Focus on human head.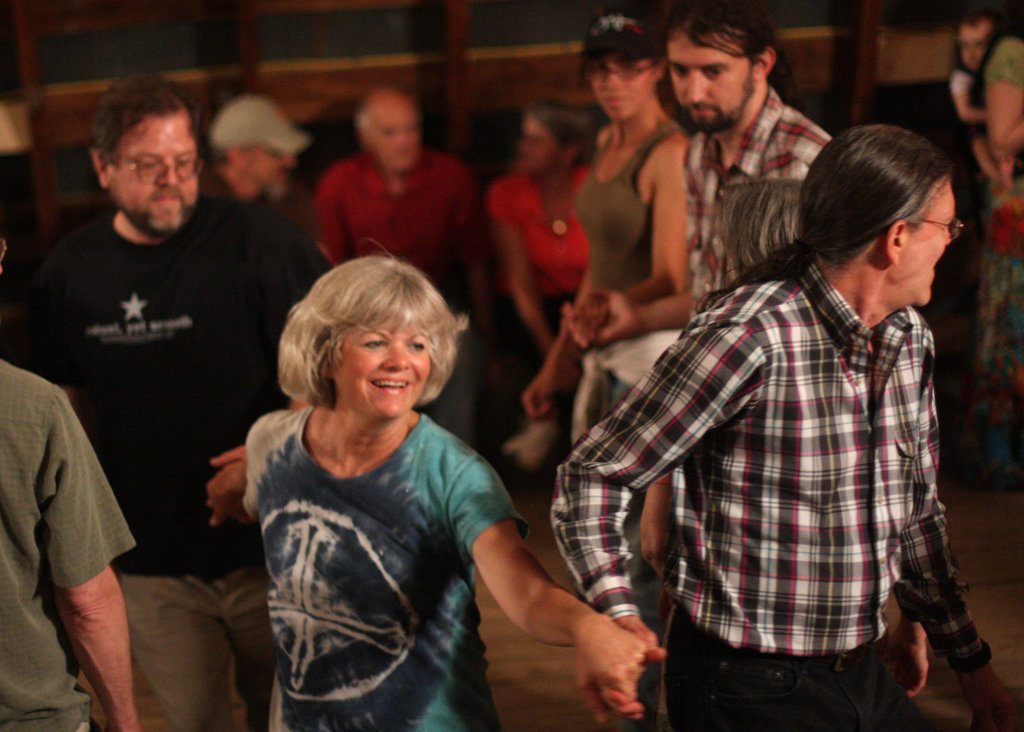
Focused at [x1=697, y1=118, x2=967, y2=311].
